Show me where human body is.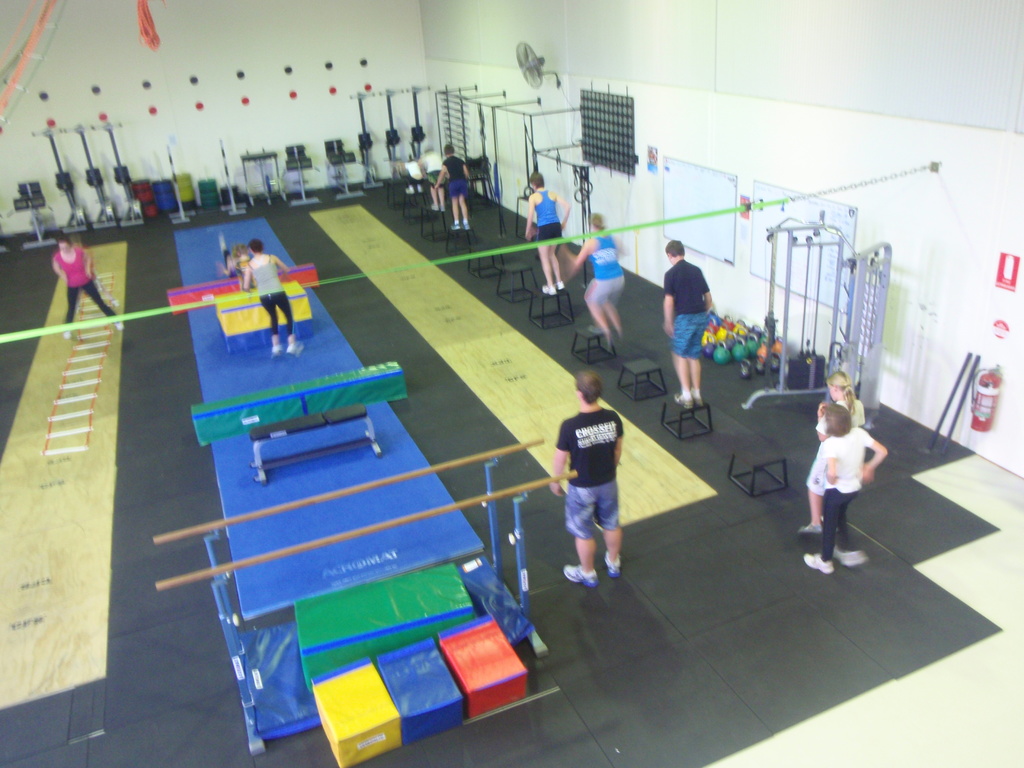
human body is at detection(525, 177, 568, 298).
